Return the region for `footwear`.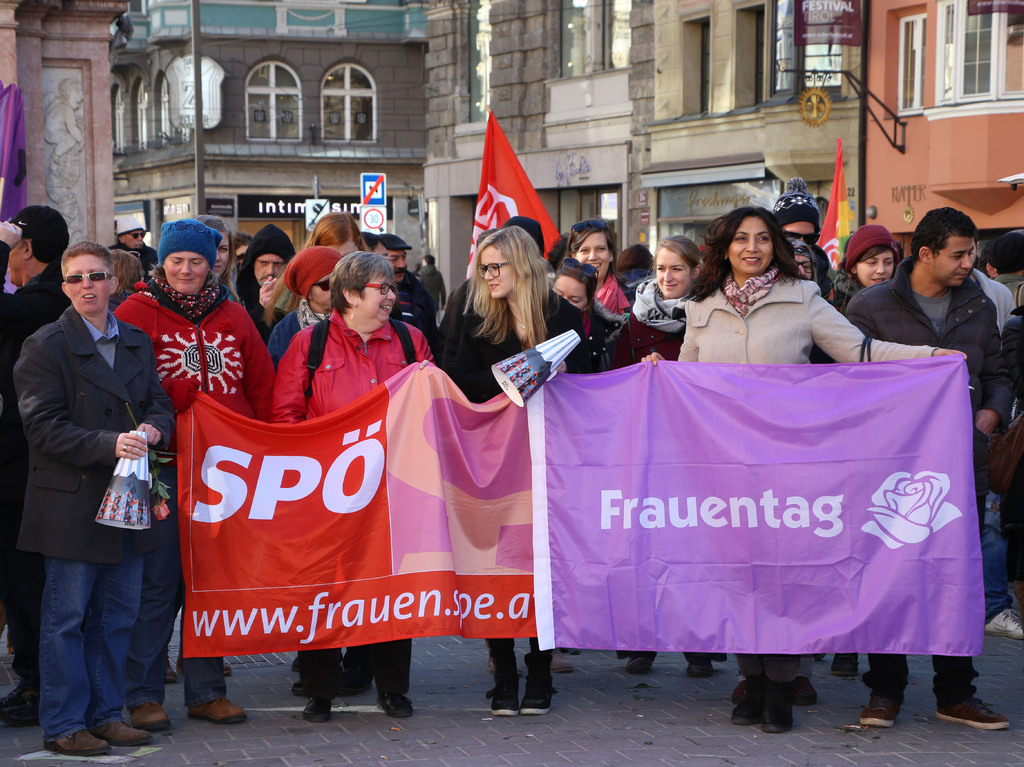
304 684 345 720.
